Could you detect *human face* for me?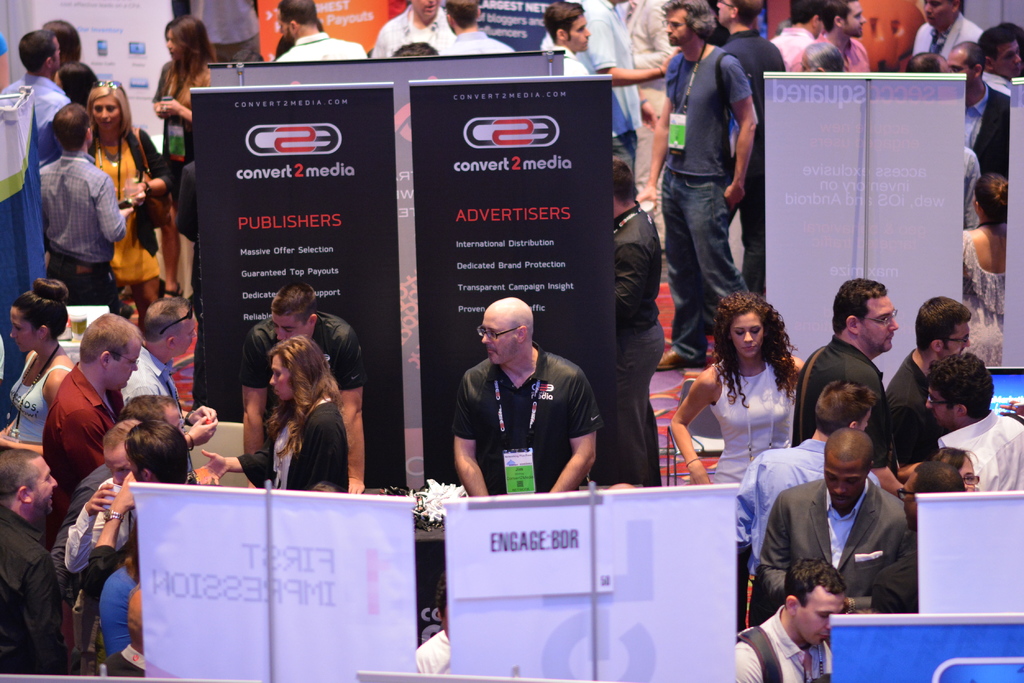
Detection result: [727, 309, 763, 358].
